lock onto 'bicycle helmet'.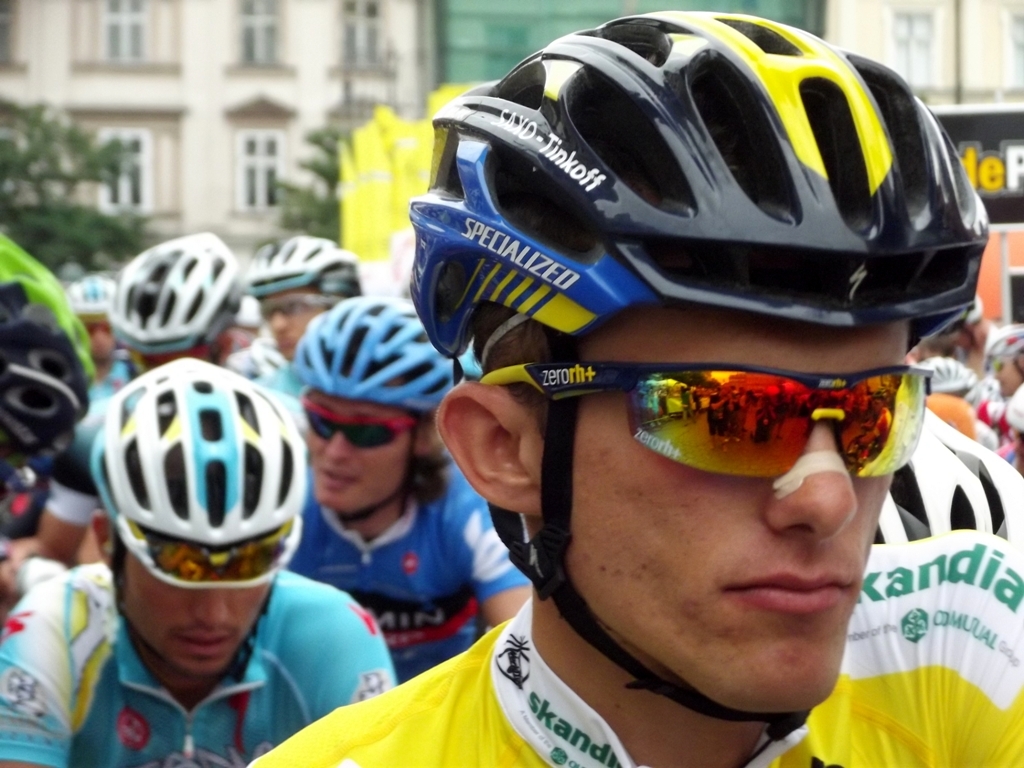
Locked: {"x1": 283, "y1": 295, "x2": 462, "y2": 415}.
